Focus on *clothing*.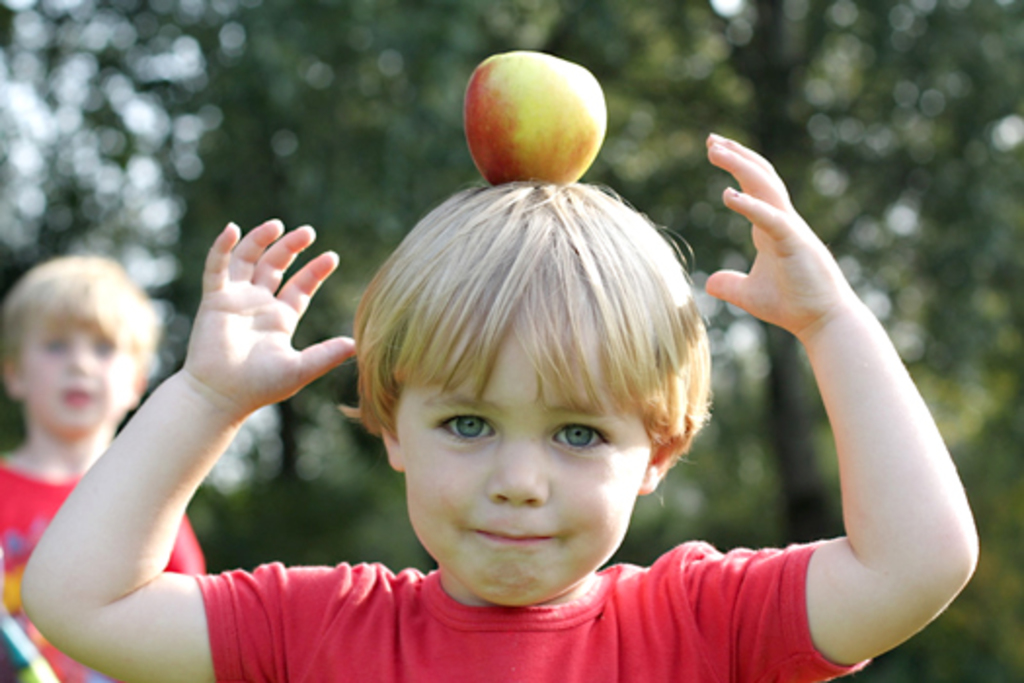
Focused at crop(0, 461, 199, 681).
